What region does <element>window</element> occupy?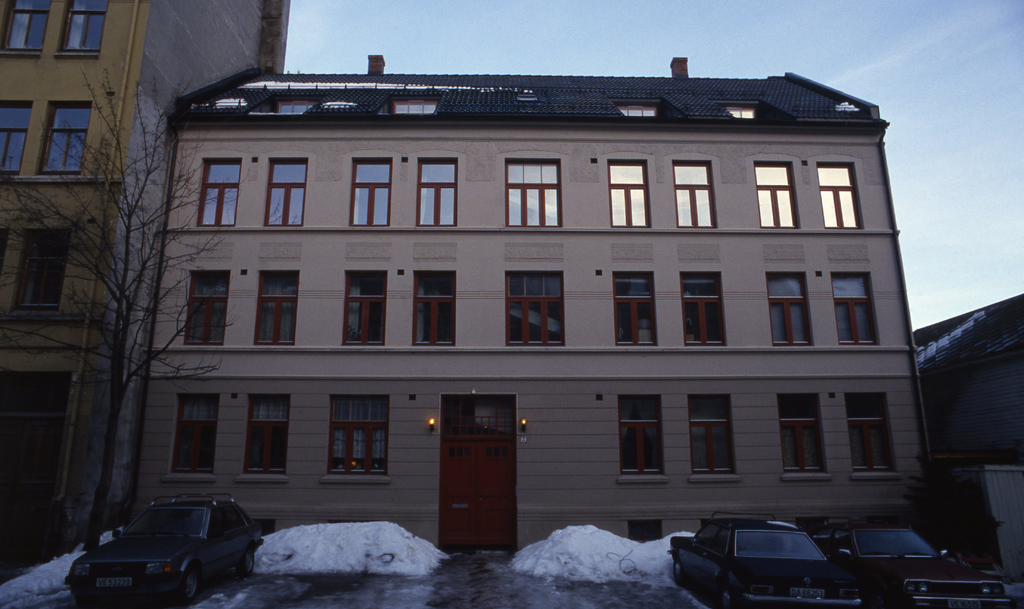
left=611, top=269, right=660, bottom=345.
